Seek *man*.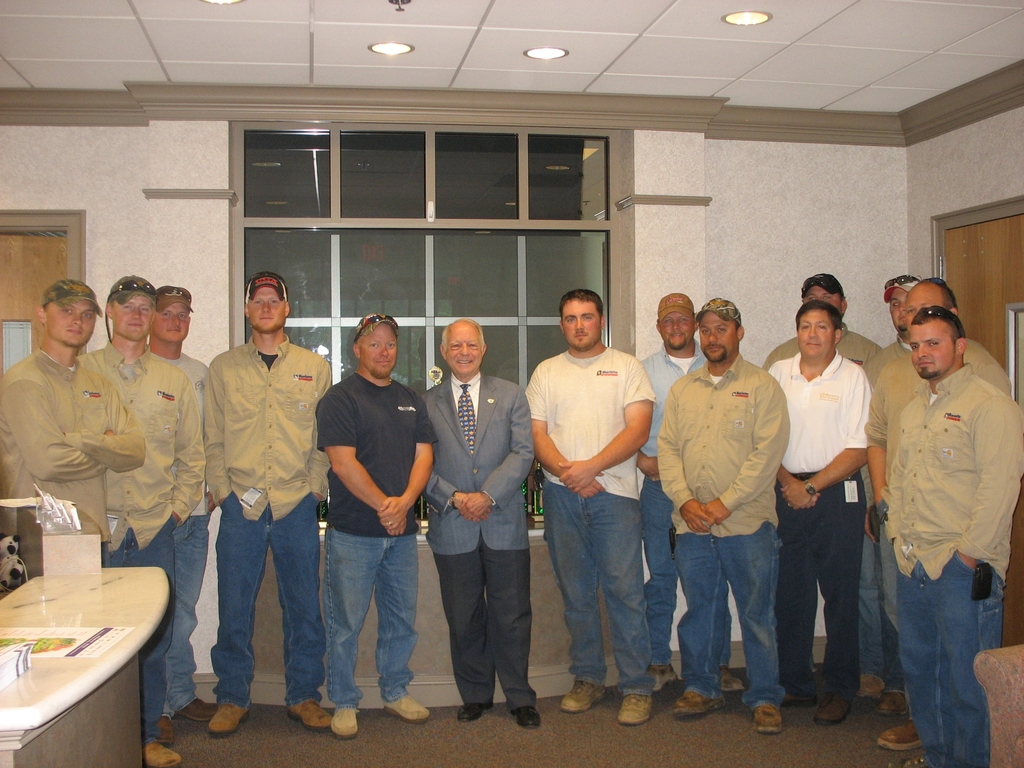
639:291:712:692.
